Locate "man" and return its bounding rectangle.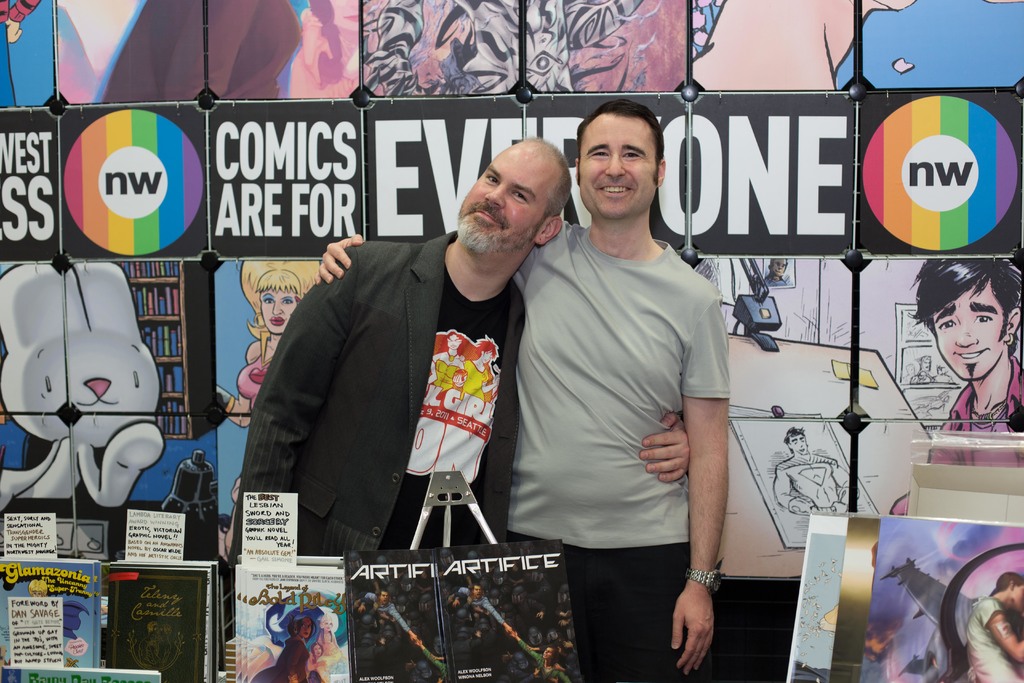
876:253:1023:566.
